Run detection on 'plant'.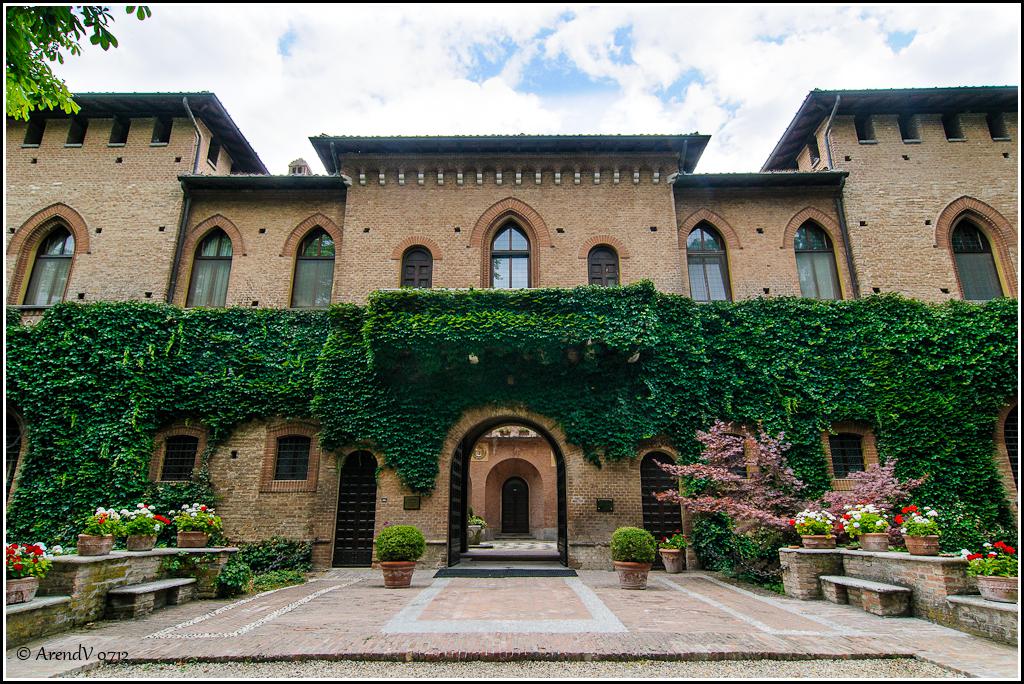
Result: x1=704, y1=538, x2=780, y2=585.
